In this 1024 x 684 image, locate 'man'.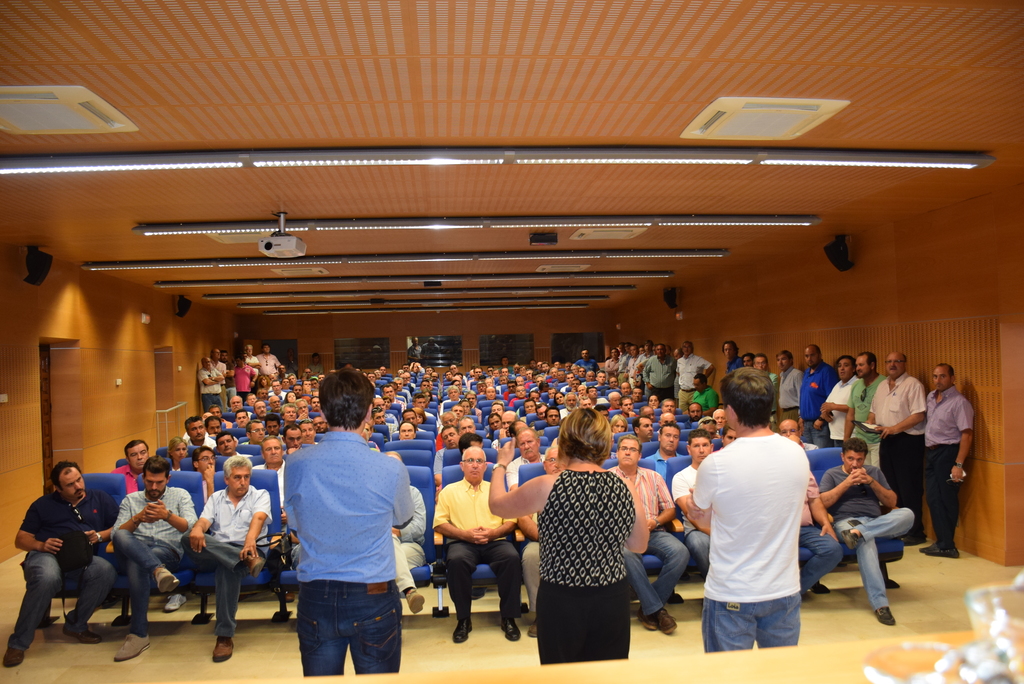
Bounding box: crop(211, 347, 228, 408).
